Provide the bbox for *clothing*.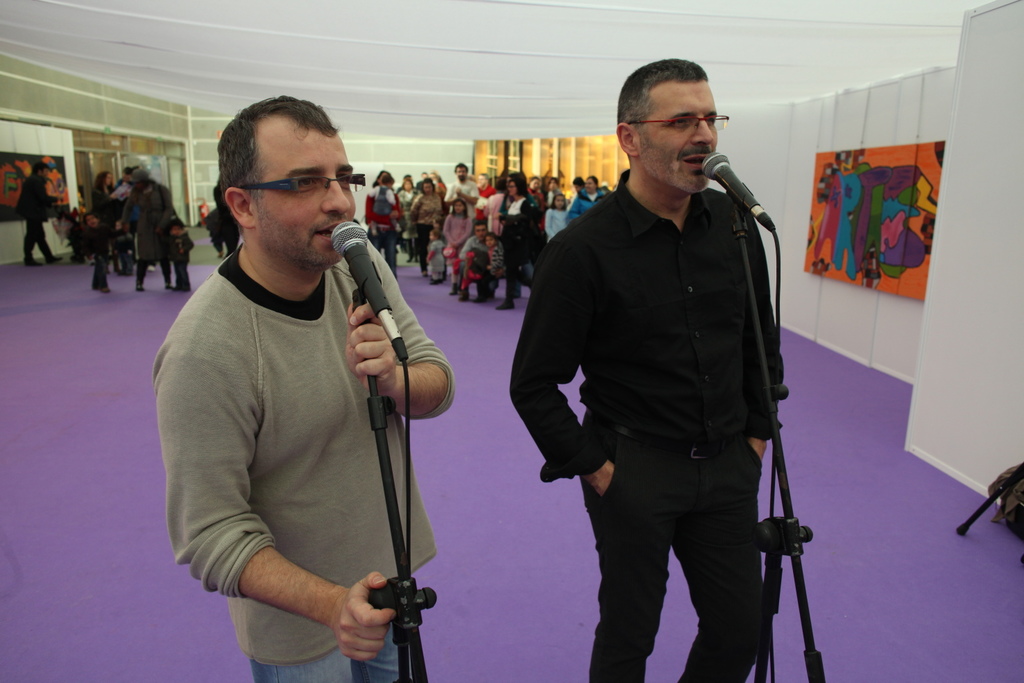
select_region(447, 172, 484, 237).
